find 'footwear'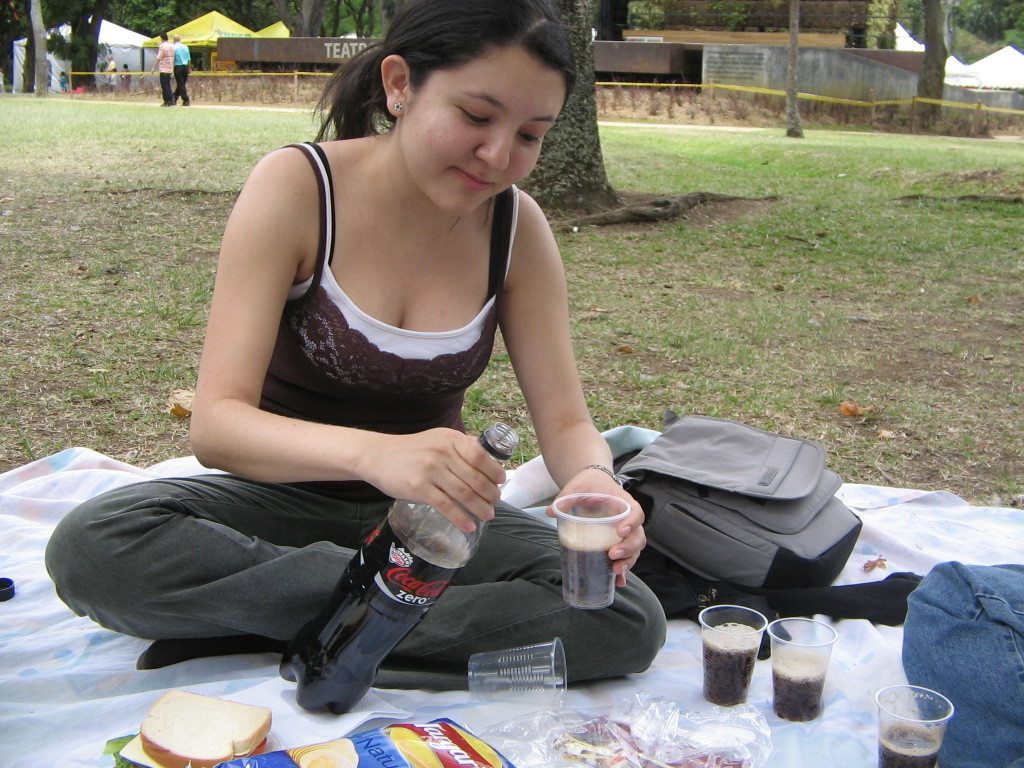
left=132, top=634, right=270, bottom=668
